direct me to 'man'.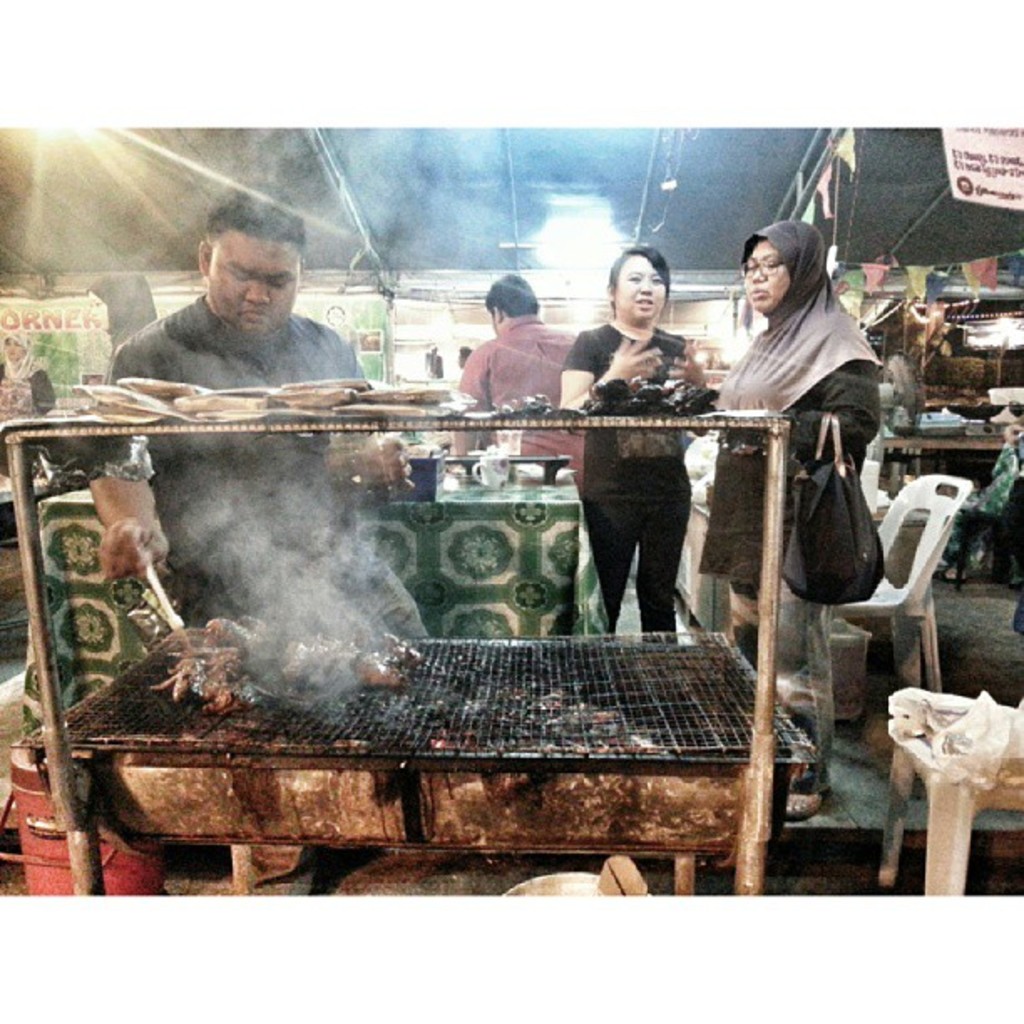
Direction: left=74, top=186, right=415, bottom=641.
